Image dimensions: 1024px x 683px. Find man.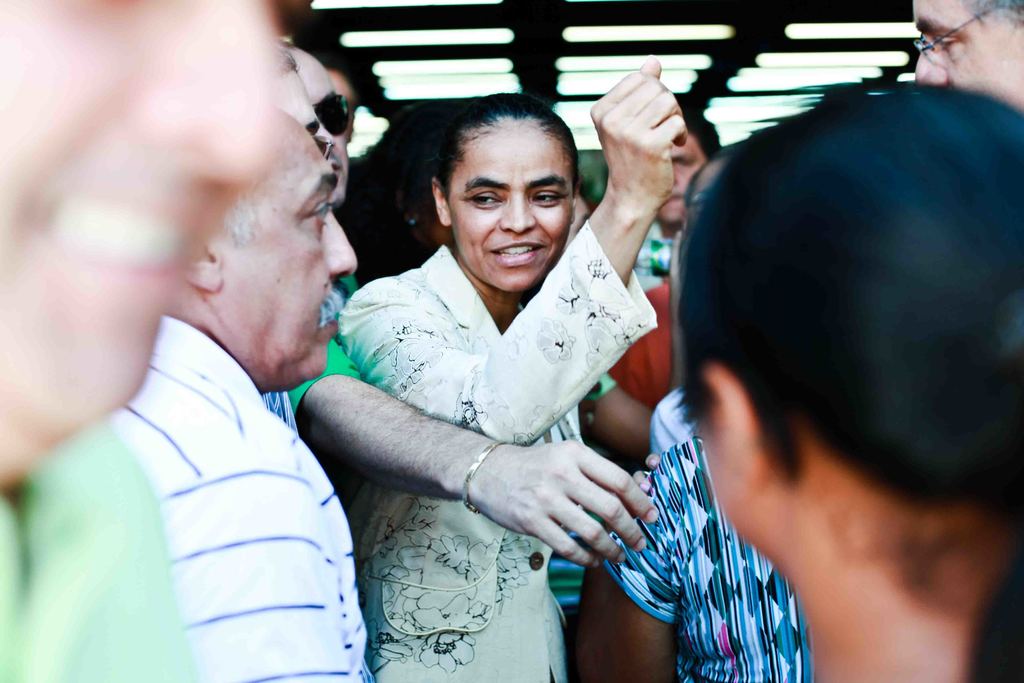
(102, 104, 355, 682).
